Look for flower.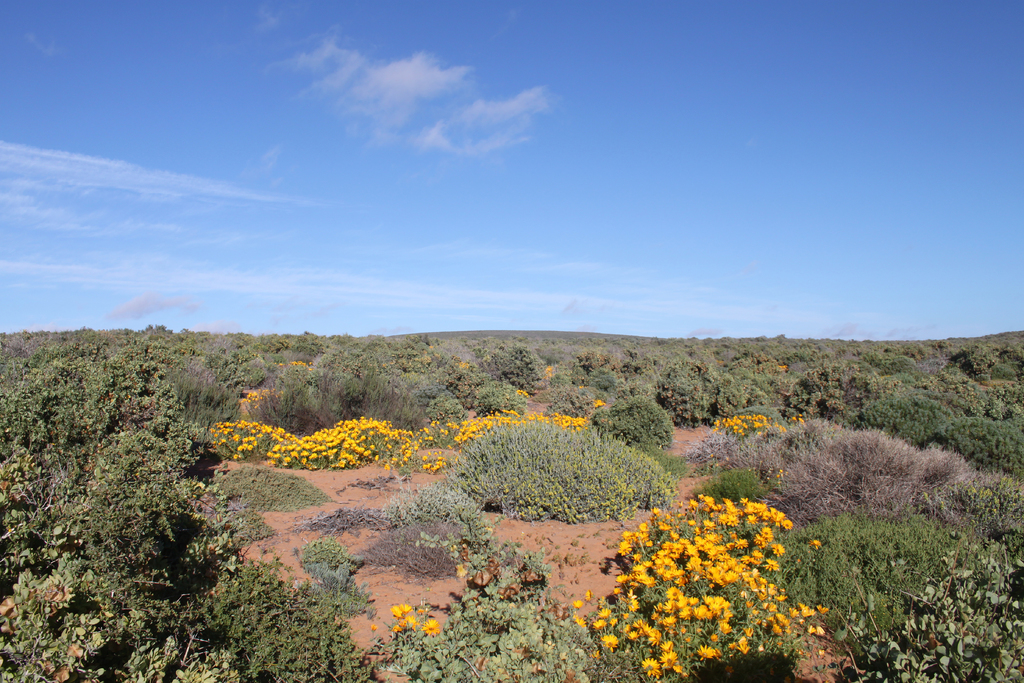
Found: 815 623 826 636.
